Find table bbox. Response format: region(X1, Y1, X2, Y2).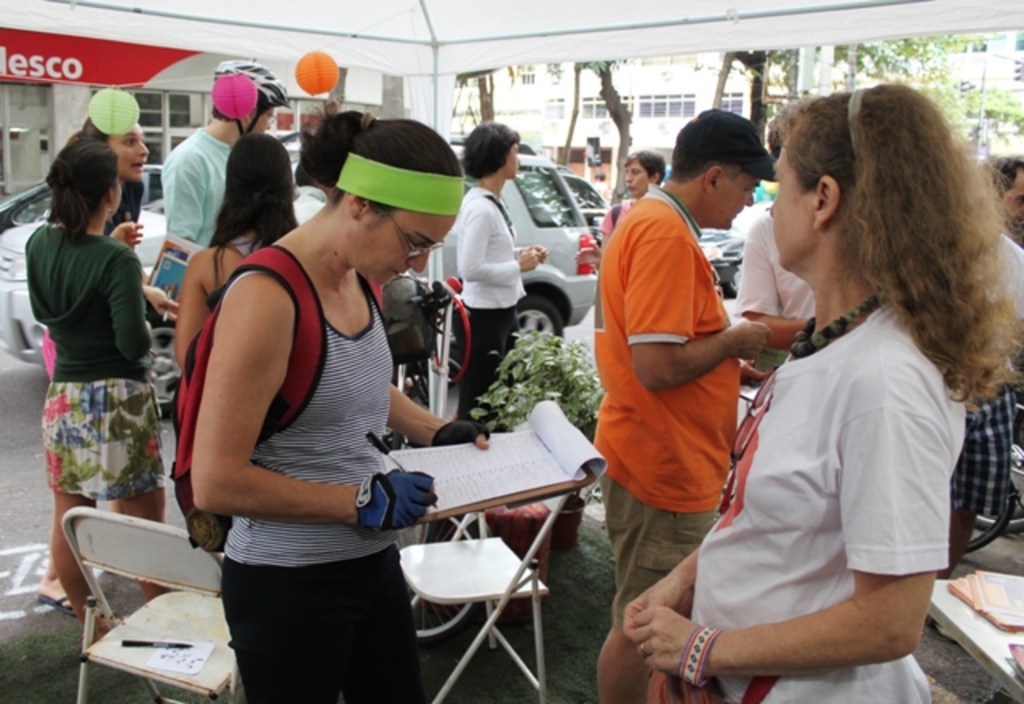
region(928, 573, 1022, 702).
